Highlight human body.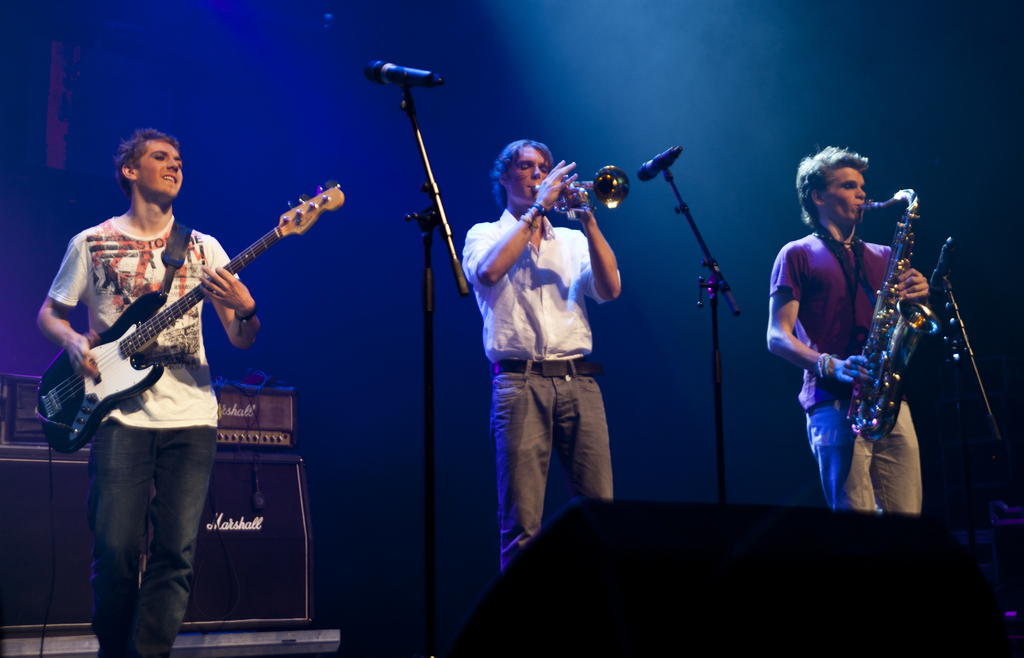
Highlighted region: crop(38, 126, 261, 657).
